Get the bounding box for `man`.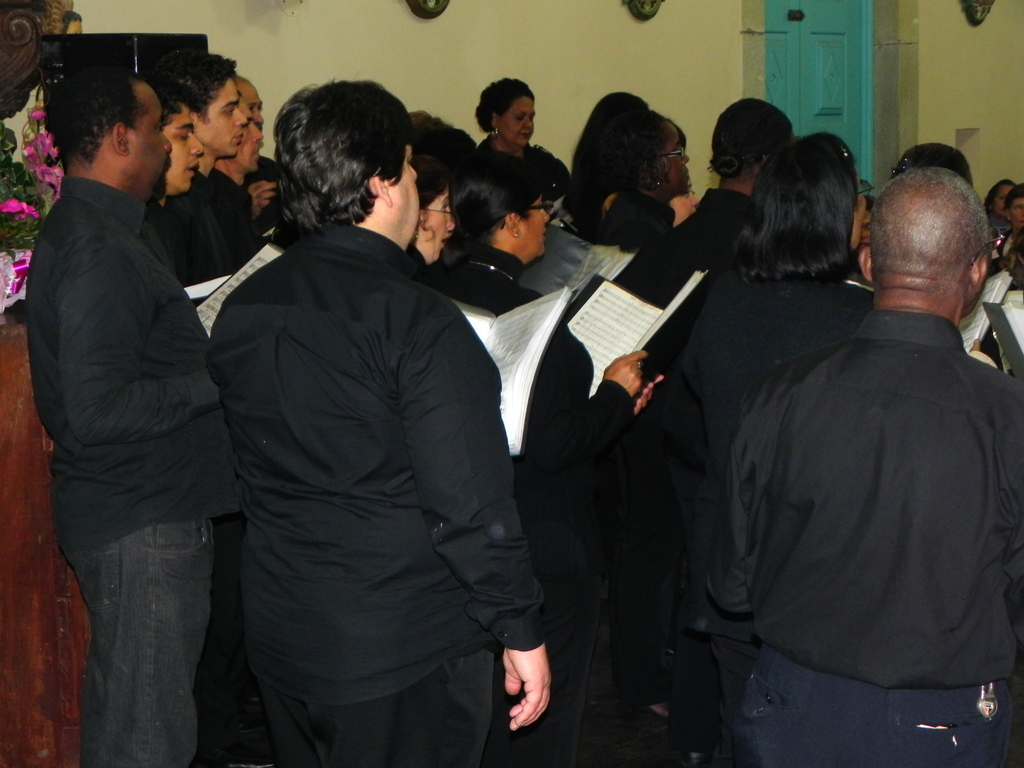
x1=161, y1=31, x2=243, y2=260.
